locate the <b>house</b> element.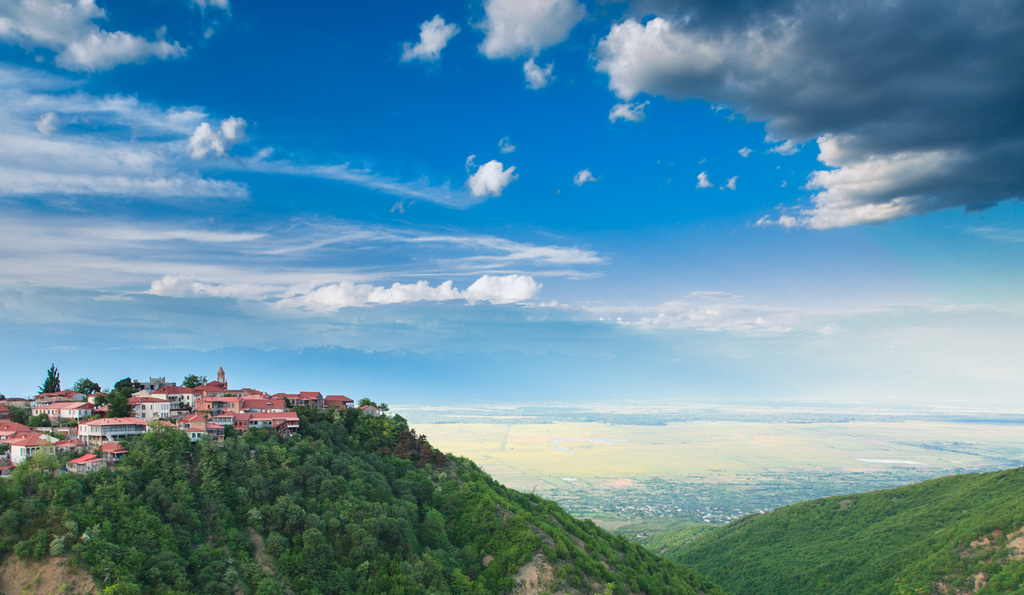
Element bbox: {"left": 68, "top": 452, "right": 100, "bottom": 475}.
